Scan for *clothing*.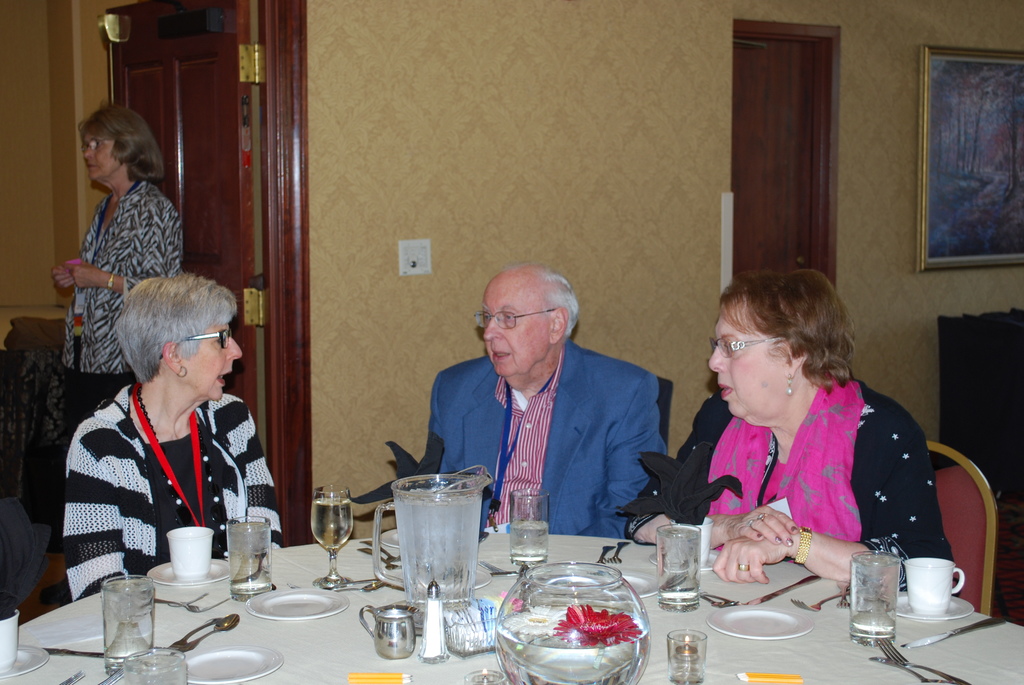
Scan result: x1=67 y1=361 x2=270 y2=595.
